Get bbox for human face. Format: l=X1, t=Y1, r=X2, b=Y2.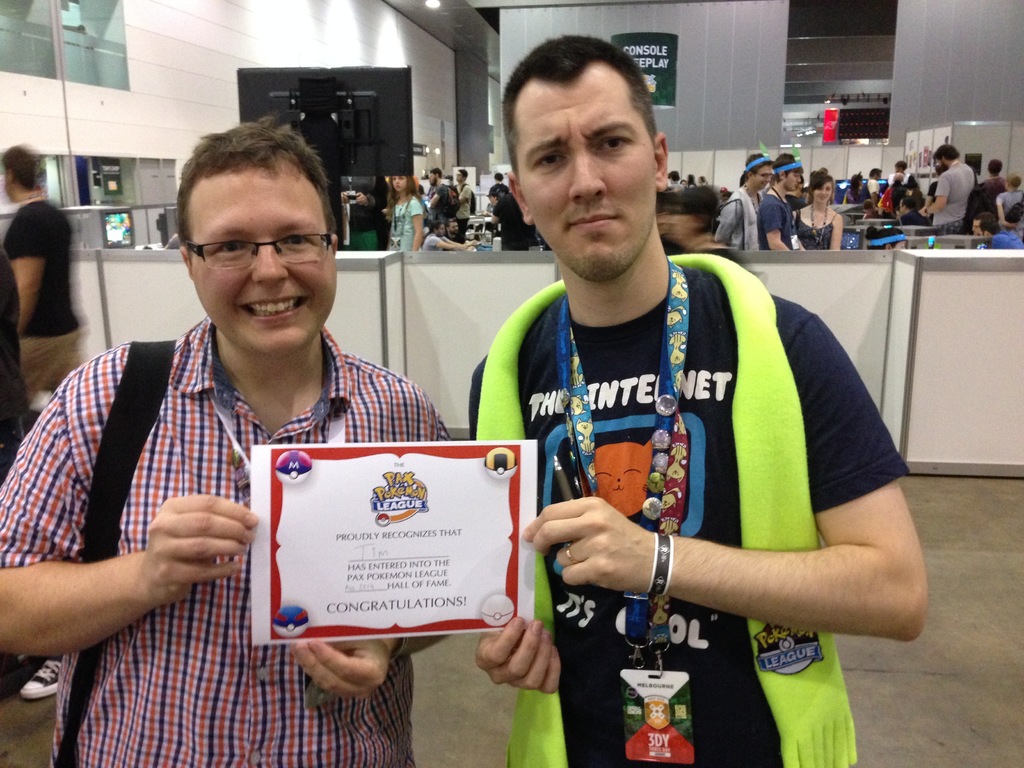
l=785, t=170, r=804, b=195.
